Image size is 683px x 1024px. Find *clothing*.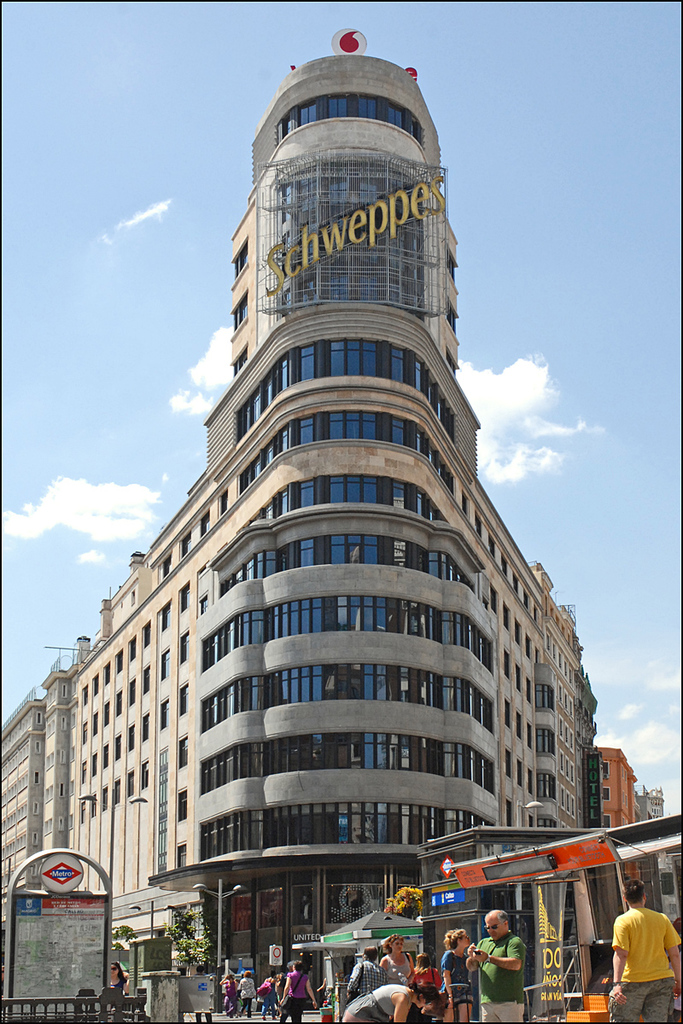
(441,942,470,1003).
